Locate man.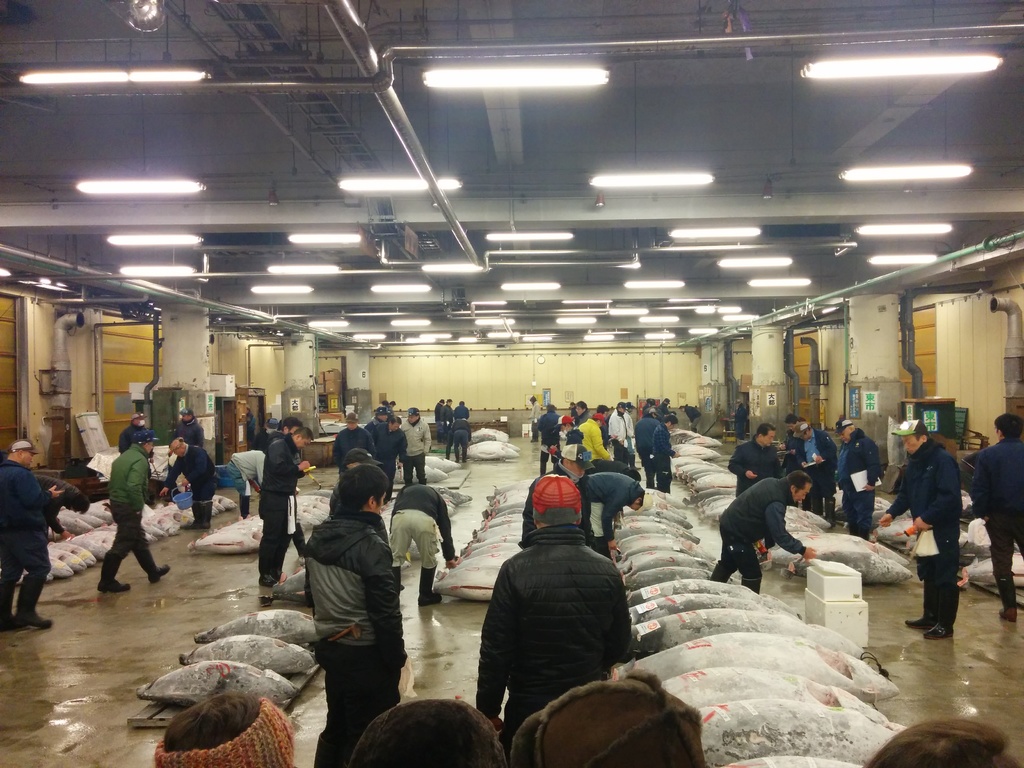
Bounding box: 157 437 217 529.
